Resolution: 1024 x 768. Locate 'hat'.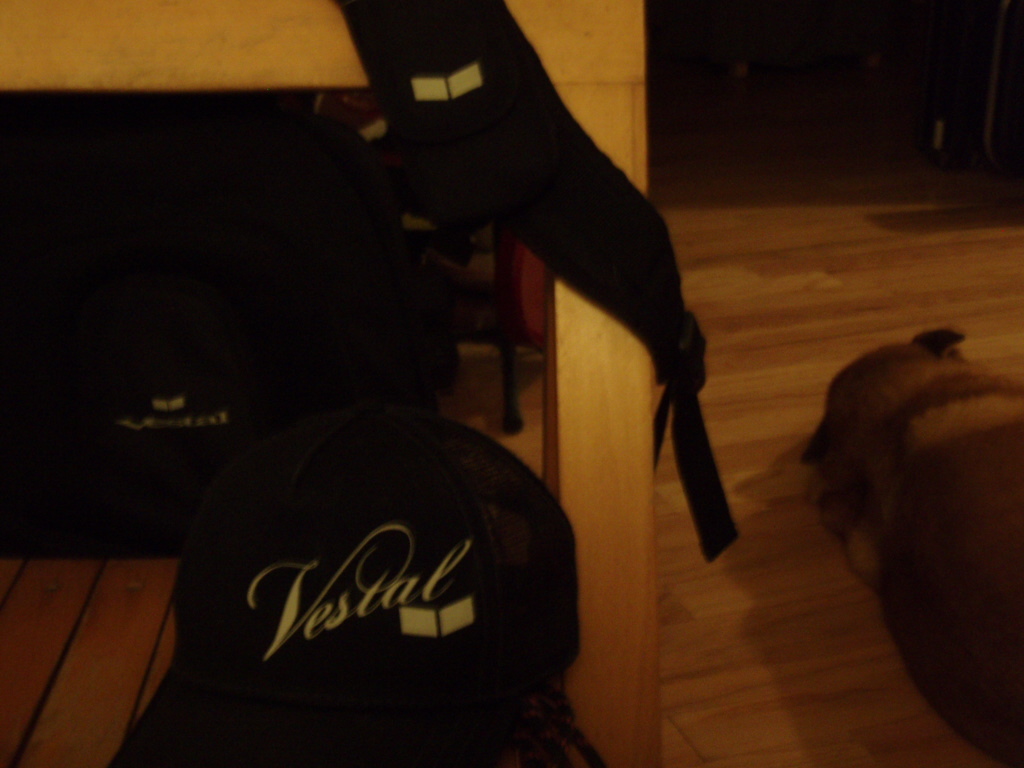
pyautogui.locateOnScreen(105, 410, 581, 767).
